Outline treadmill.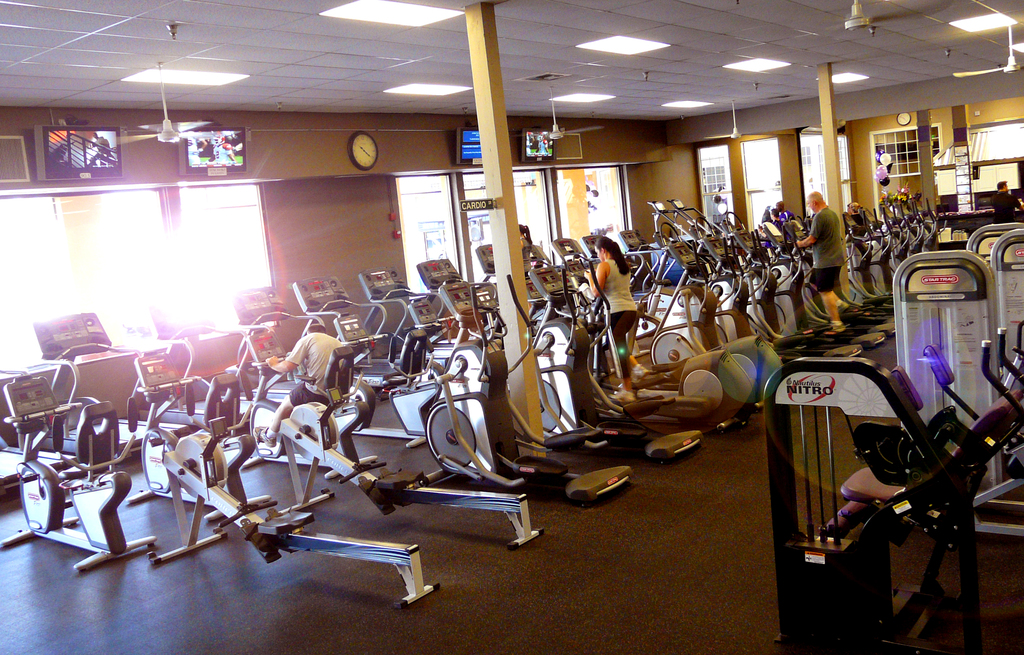
Outline: bbox(410, 255, 467, 318).
